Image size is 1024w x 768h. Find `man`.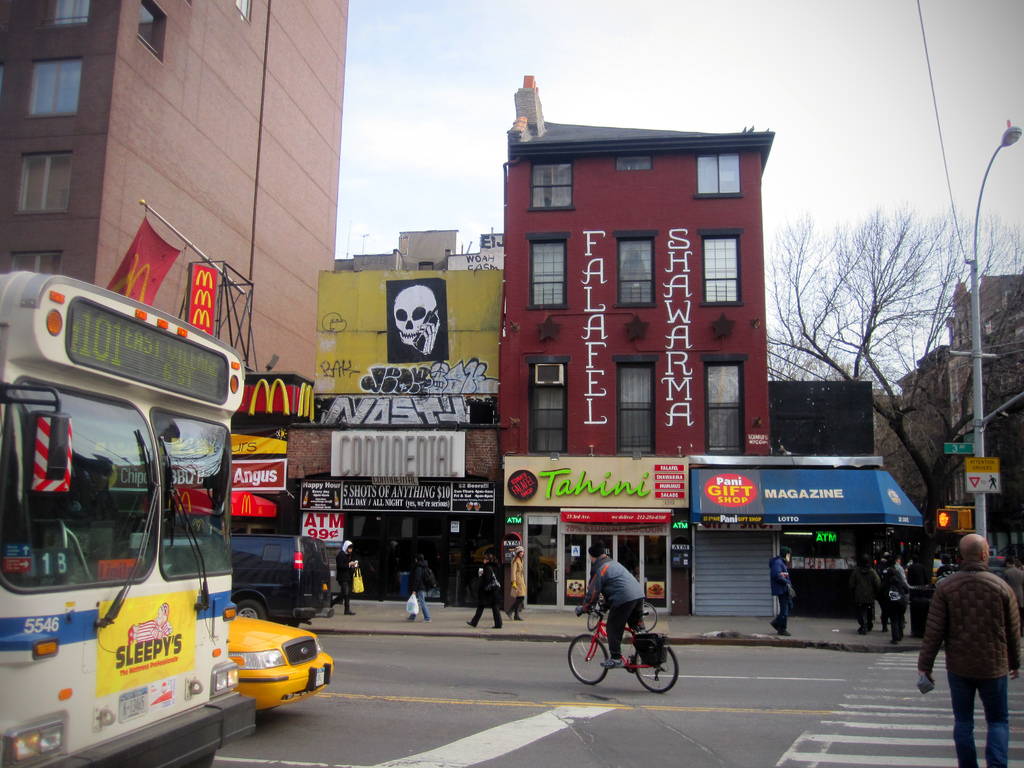
left=330, top=538, right=358, bottom=616.
